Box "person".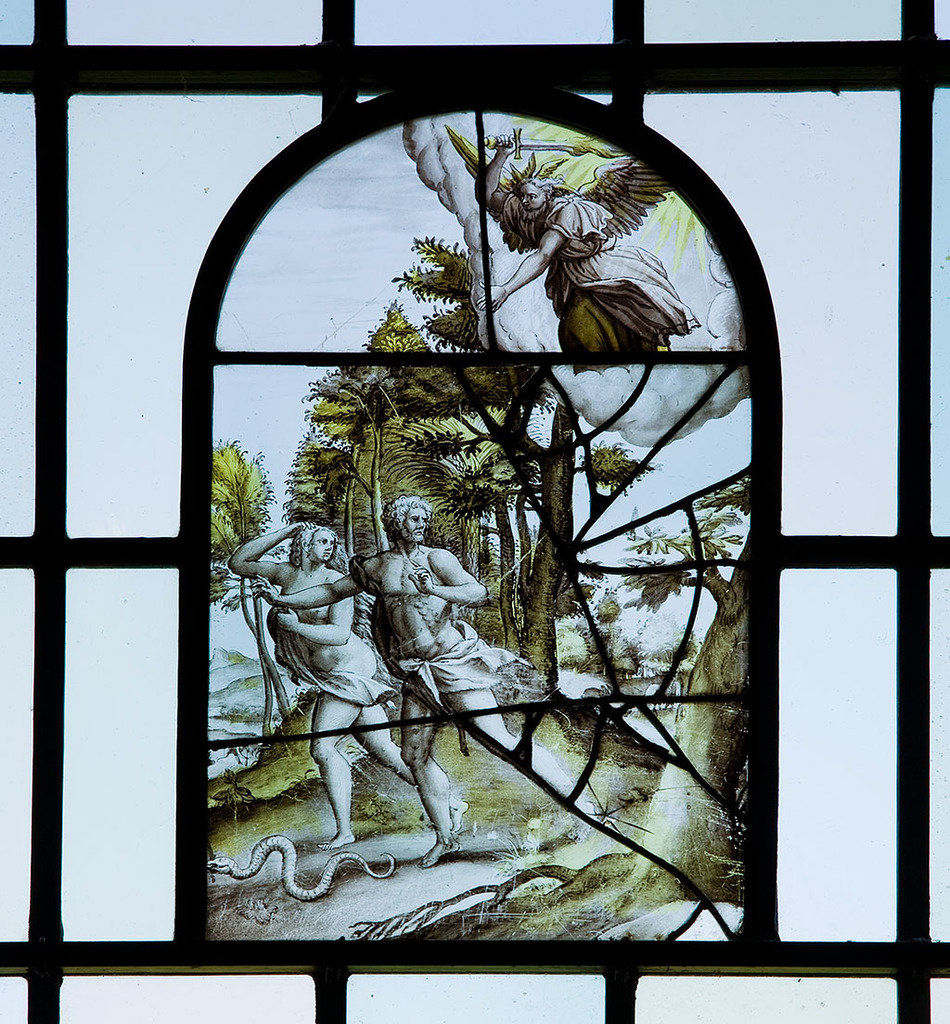
(470,137,698,374).
